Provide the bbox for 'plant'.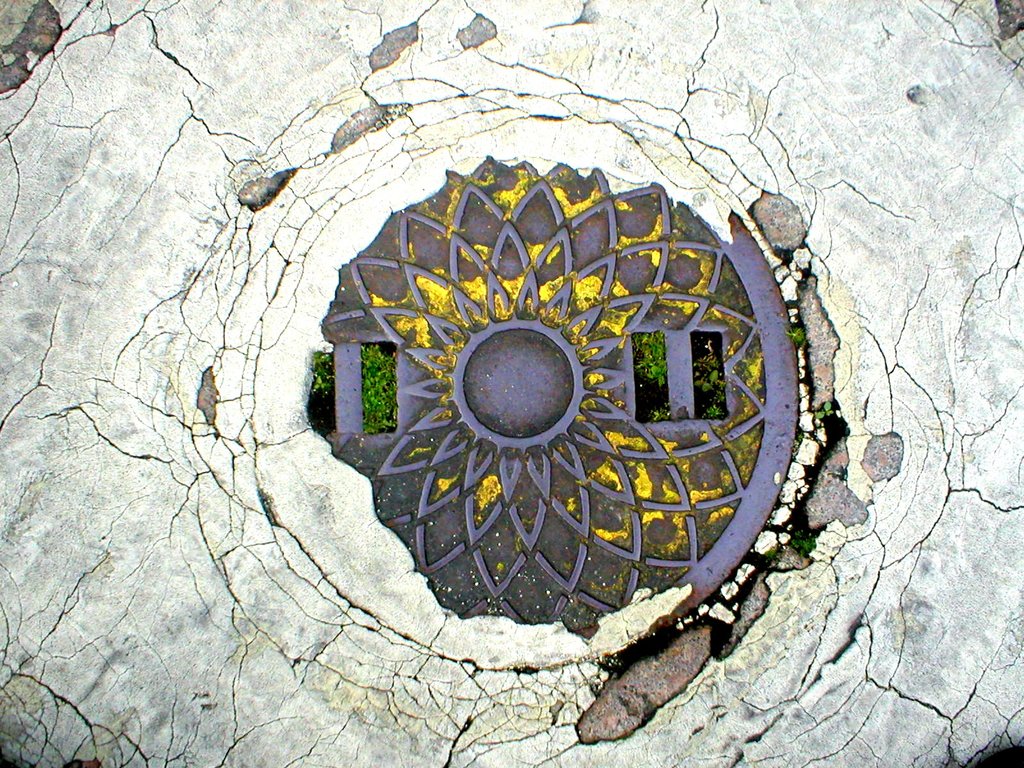
(x1=790, y1=521, x2=814, y2=557).
